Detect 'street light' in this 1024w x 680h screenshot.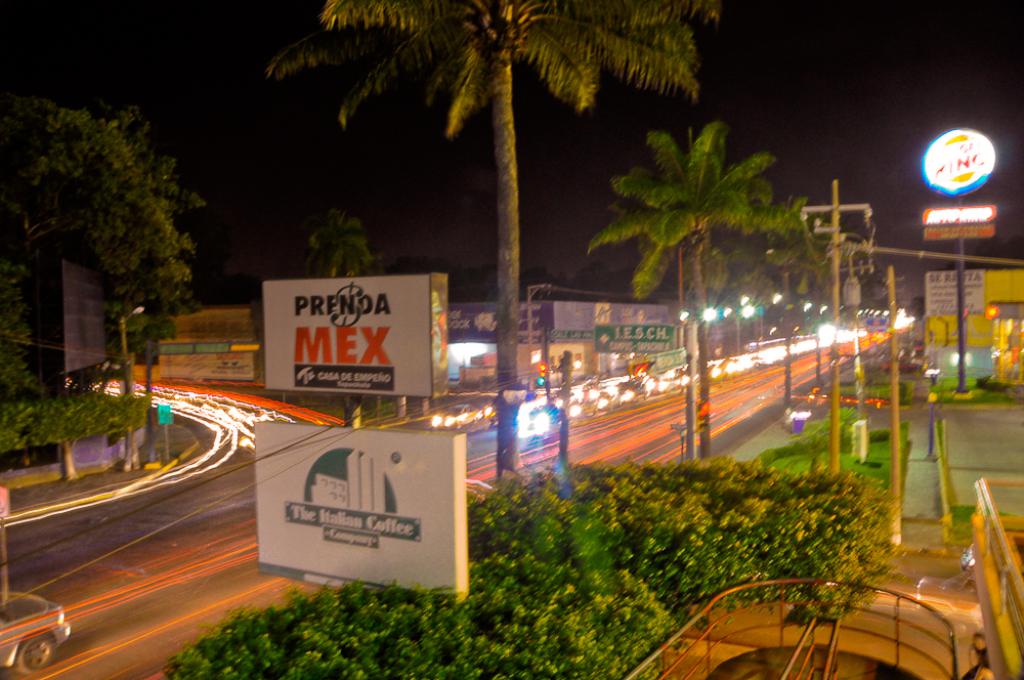
Detection: locate(120, 308, 153, 469).
